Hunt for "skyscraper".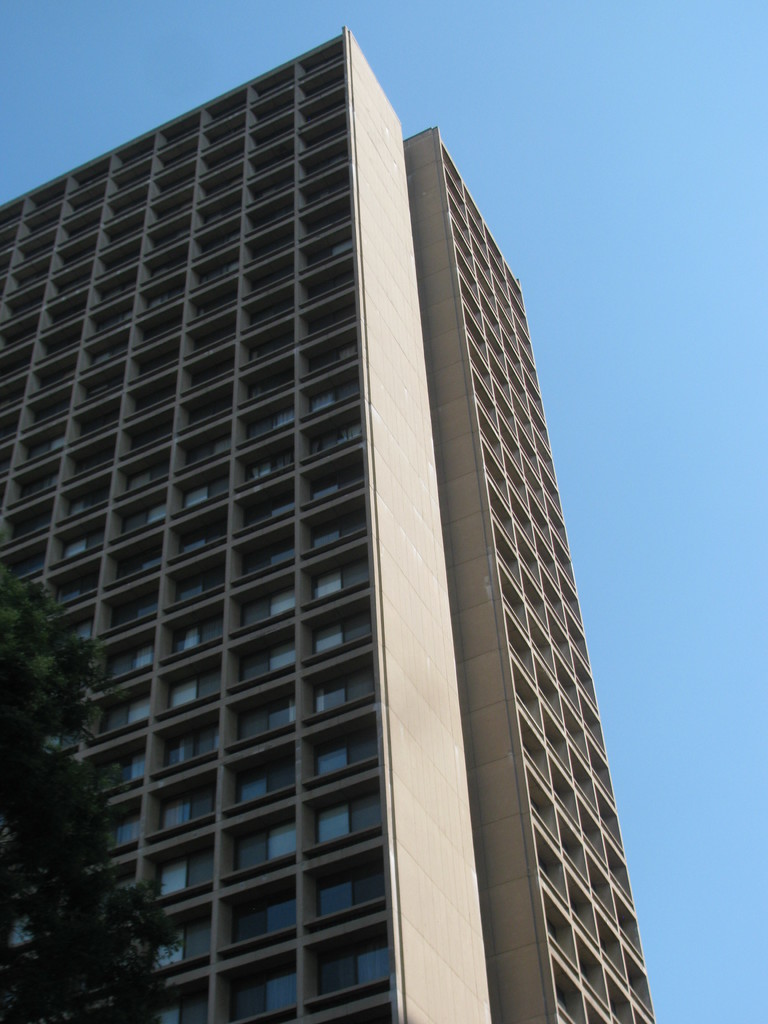
Hunted down at [0, 47, 687, 1011].
